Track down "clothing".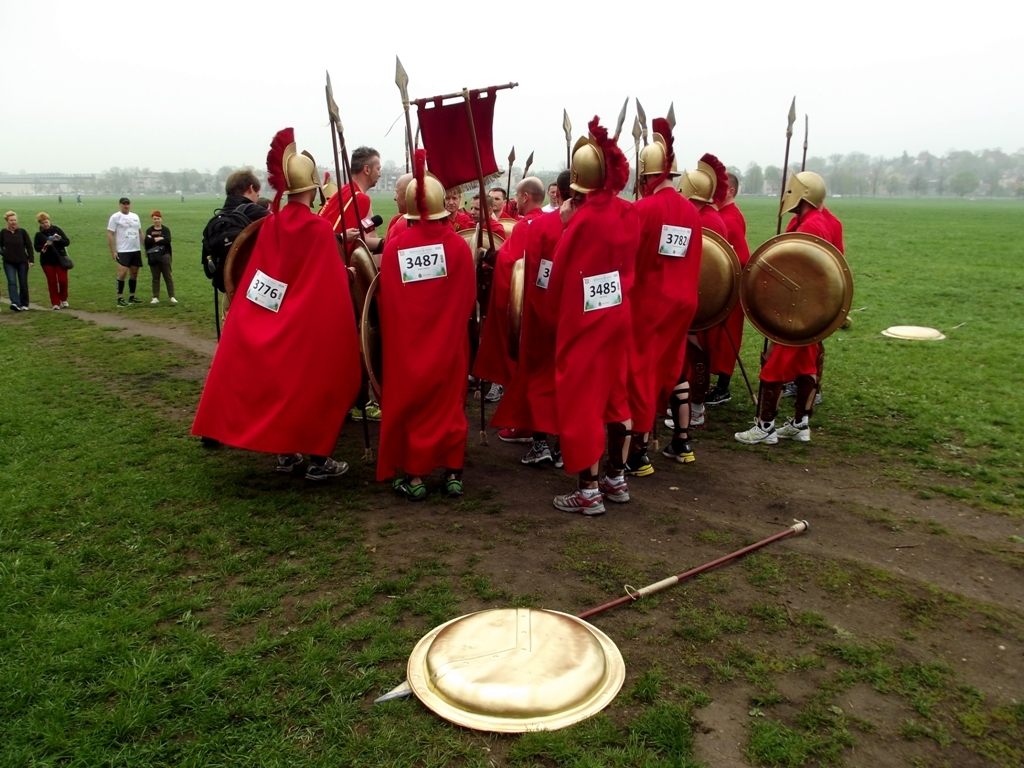
Tracked to locate(0, 224, 33, 301).
